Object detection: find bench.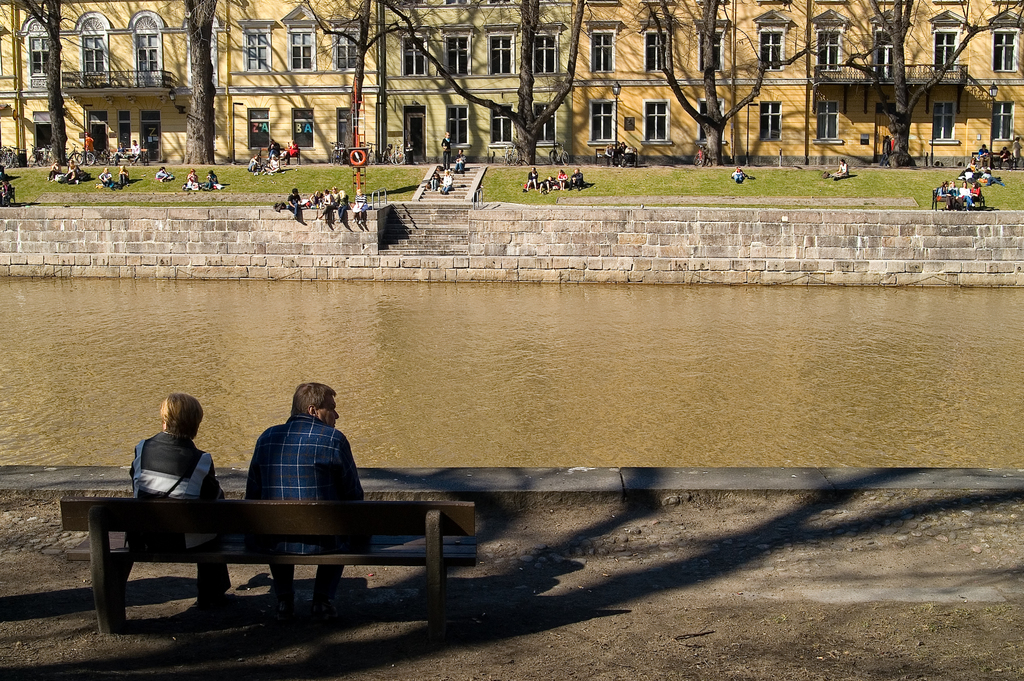
(0,186,16,208).
